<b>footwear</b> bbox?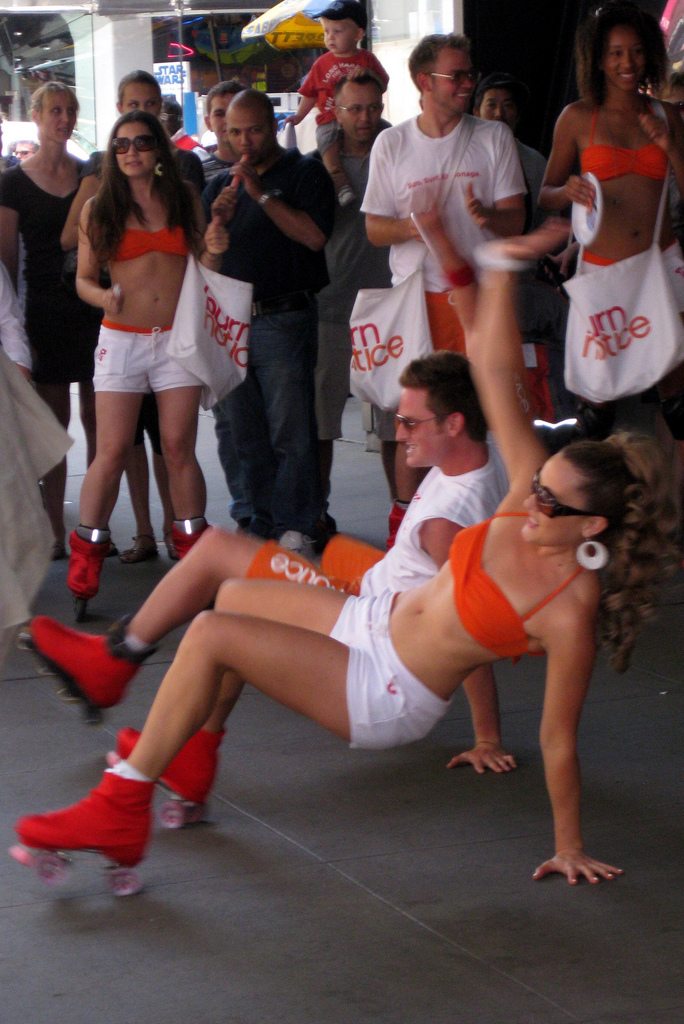
{"x1": 174, "y1": 523, "x2": 214, "y2": 560}
